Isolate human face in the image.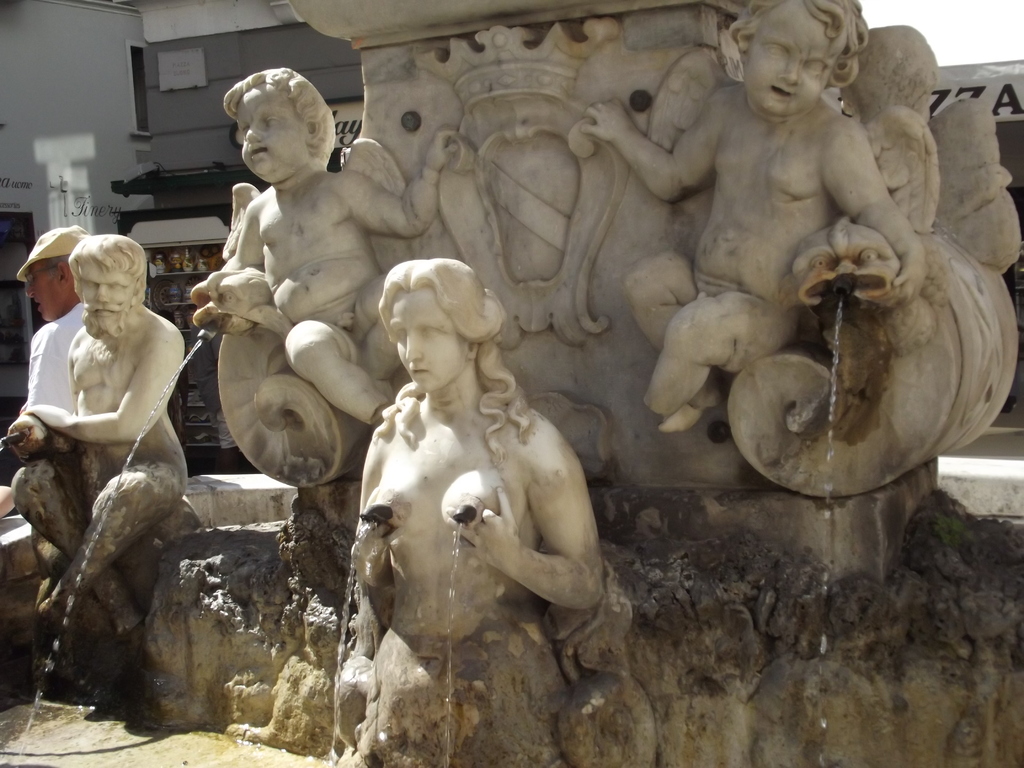
Isolated region: locate(244, 90, 301, 178).
